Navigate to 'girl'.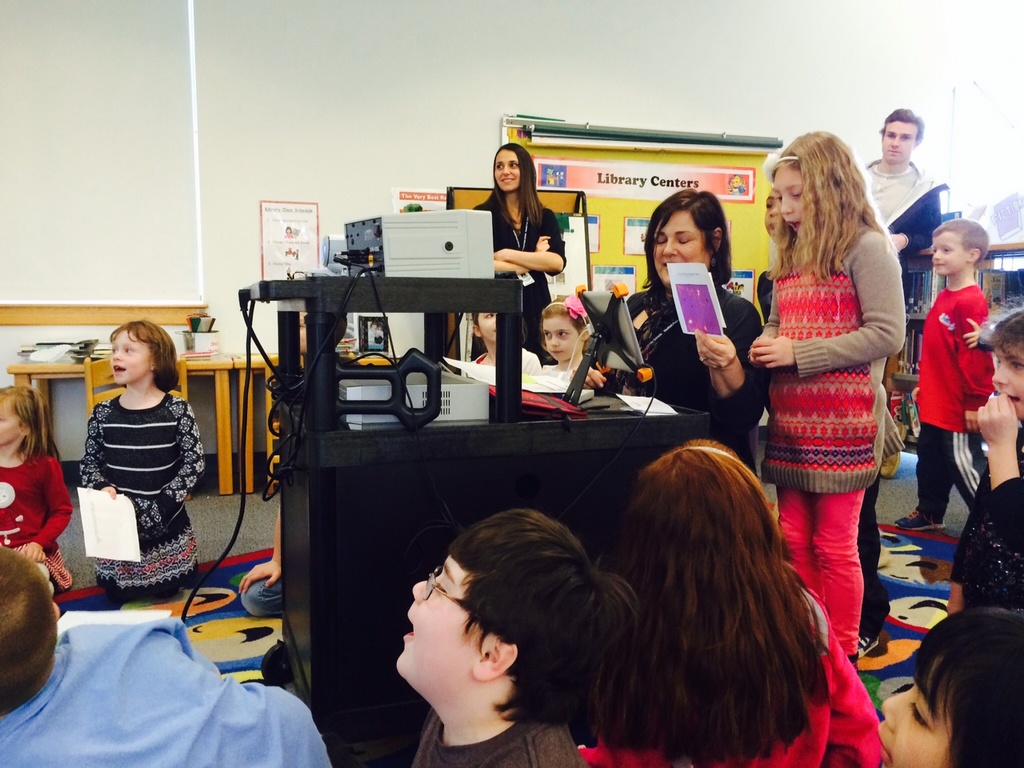
Navigation target: x1=0 y1=384 x2=73 y2=590.
